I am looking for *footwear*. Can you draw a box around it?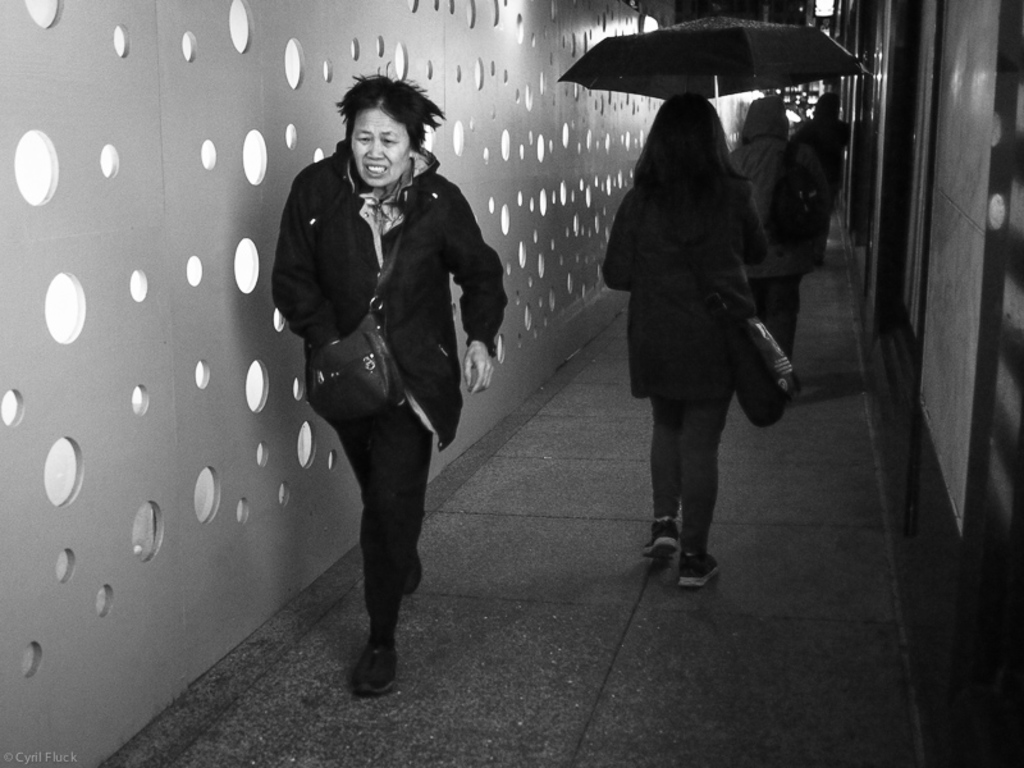
Sure, the bounding box is [x1=634, y1=515, x2=681, y2=553].
